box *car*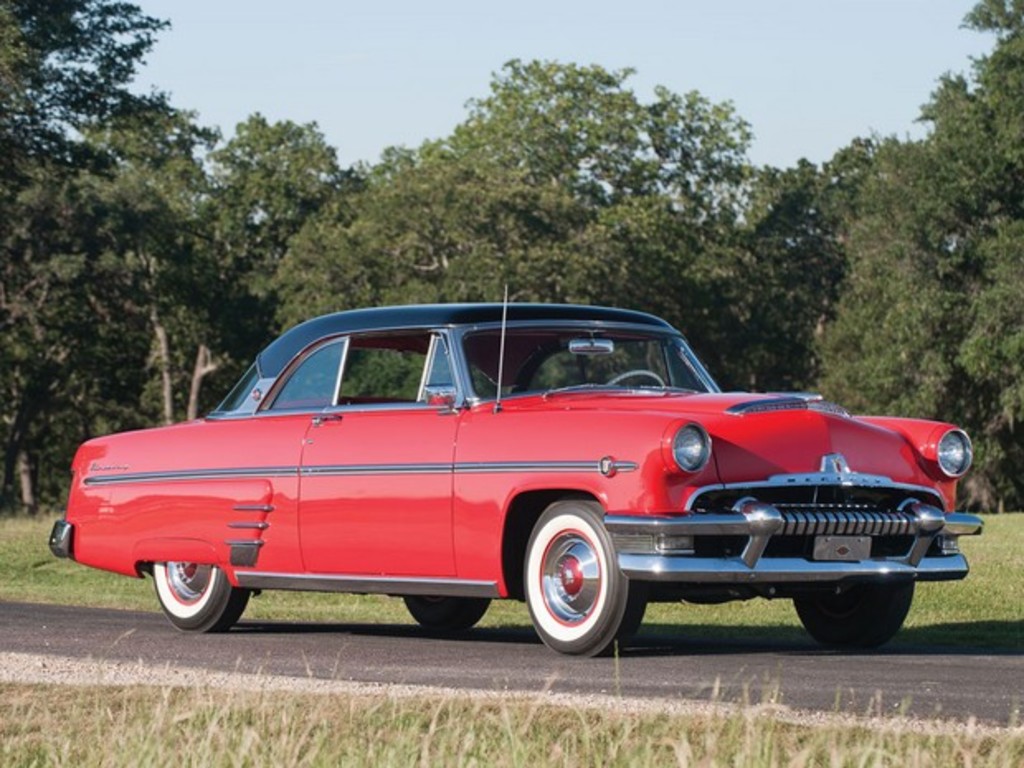
<bbox>78, 301, 938, 647</bbox>
